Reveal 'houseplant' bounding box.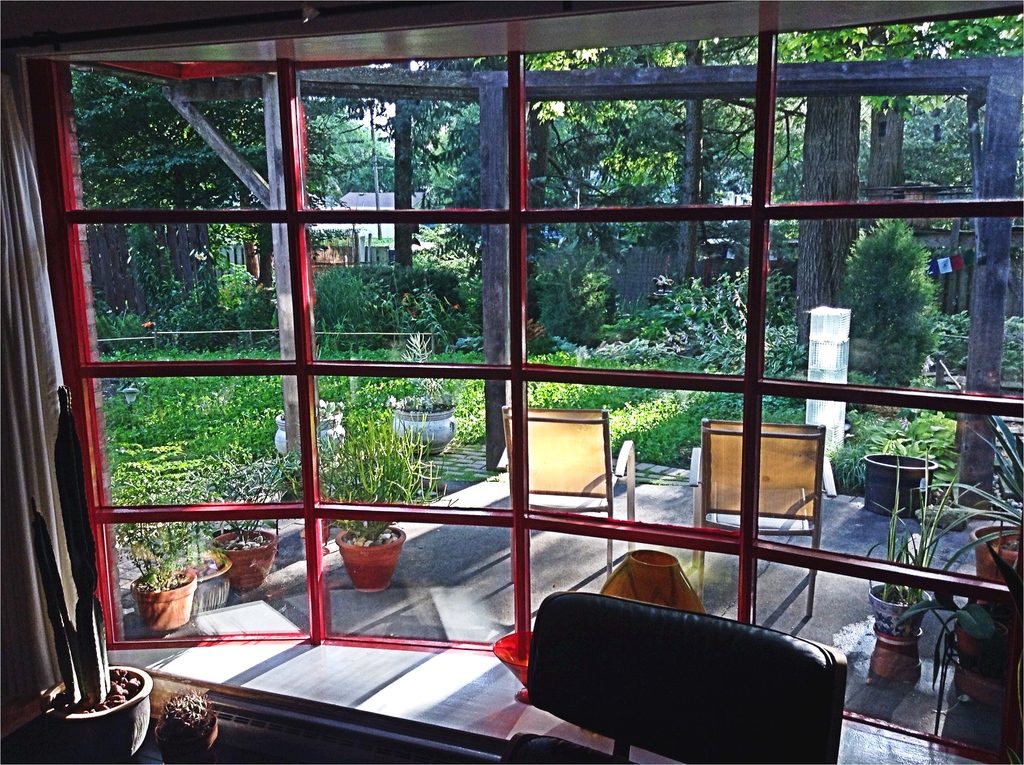
Revealed: [x1=105, y1=423, x2=220, y2=635].
